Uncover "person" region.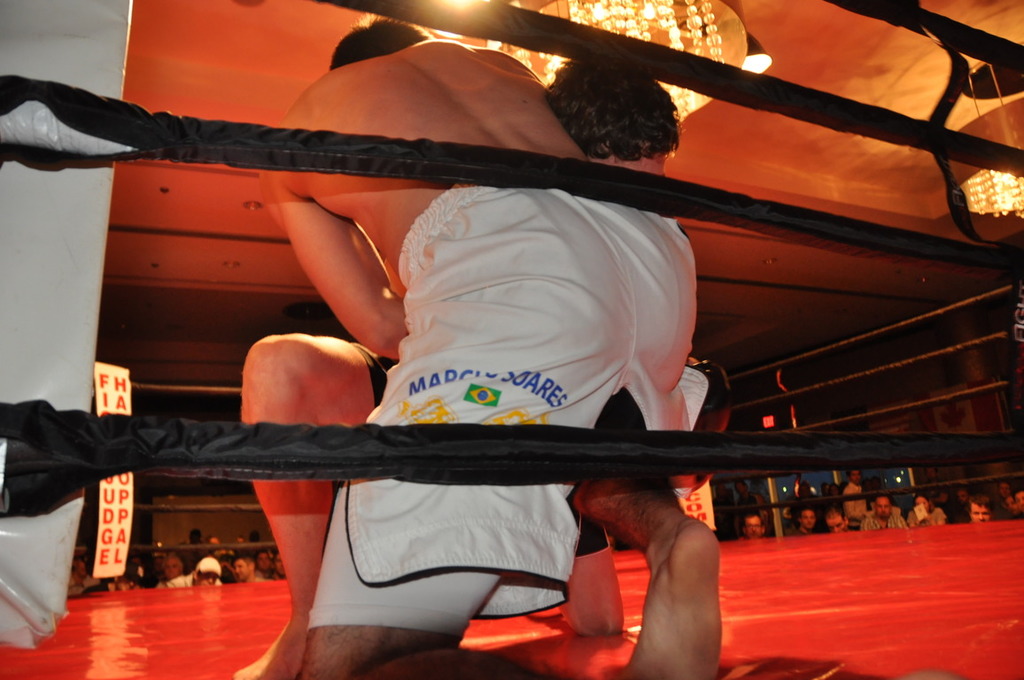
Uncovered: detection(824, 504, 850, 530).
